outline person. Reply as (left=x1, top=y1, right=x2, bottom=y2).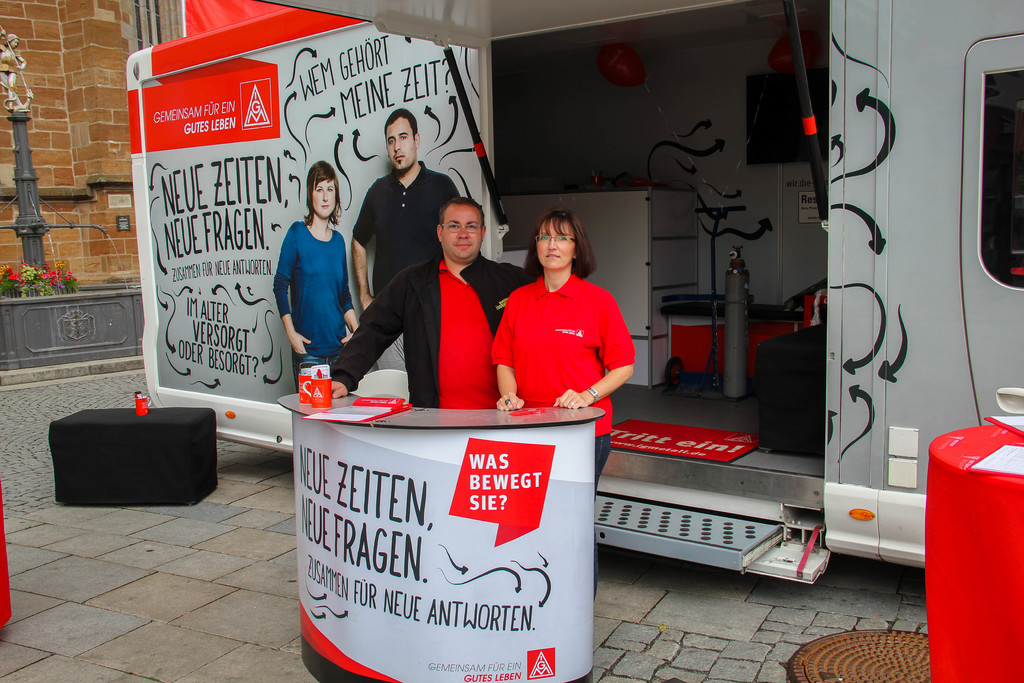
(left=268, top=157, right=358, bottom=393).
